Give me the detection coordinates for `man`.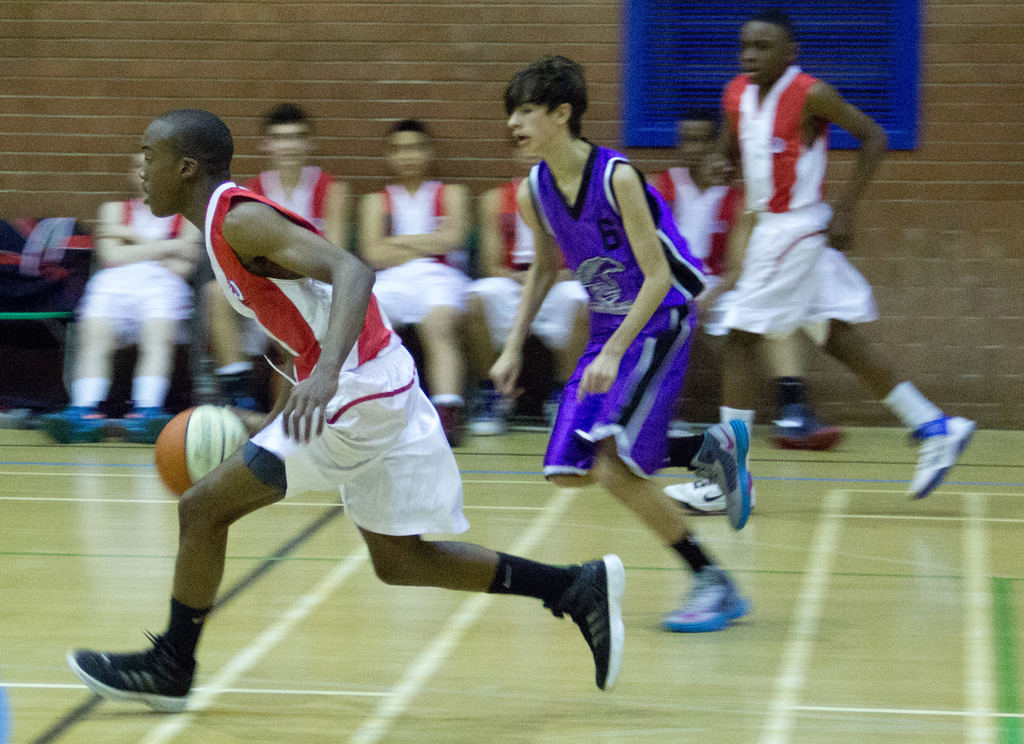
bbox(205, 103, 347, 416).
